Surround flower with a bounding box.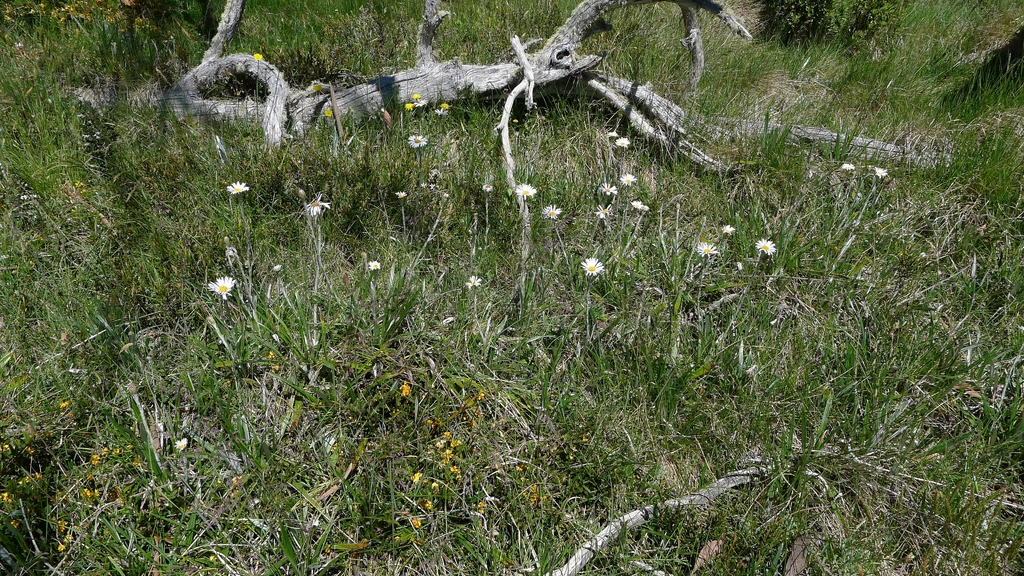
593, 203, 616, 220.
